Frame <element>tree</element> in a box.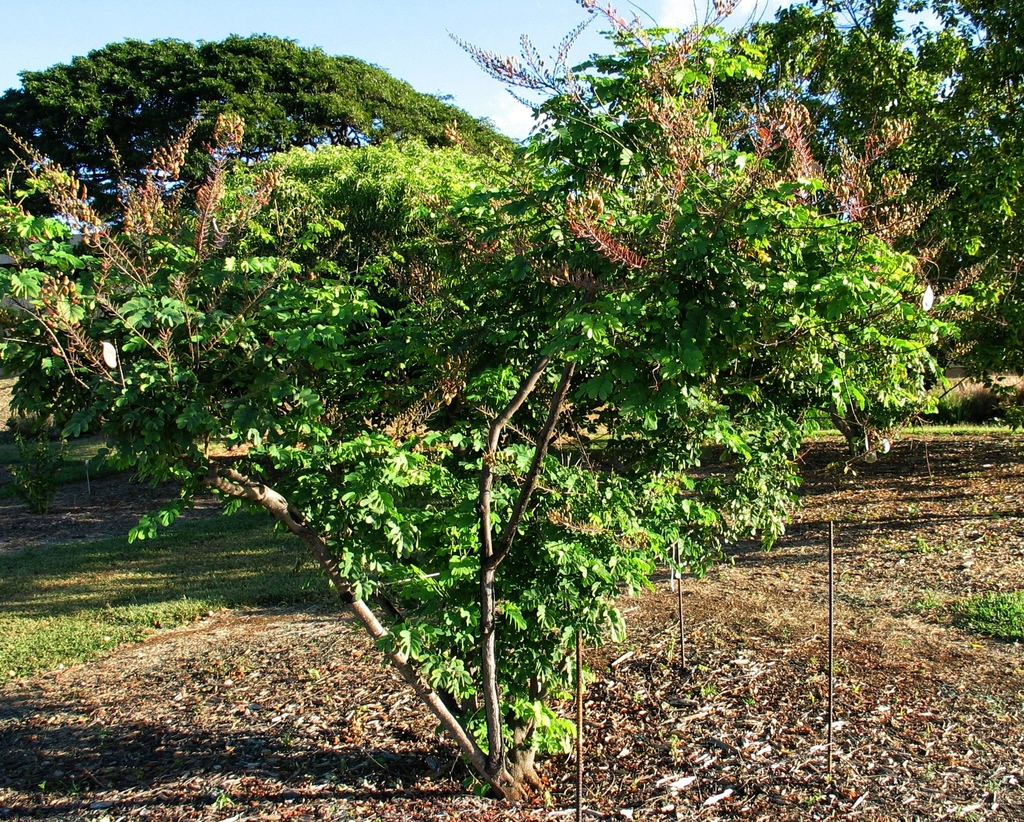
0:33:532:234.
